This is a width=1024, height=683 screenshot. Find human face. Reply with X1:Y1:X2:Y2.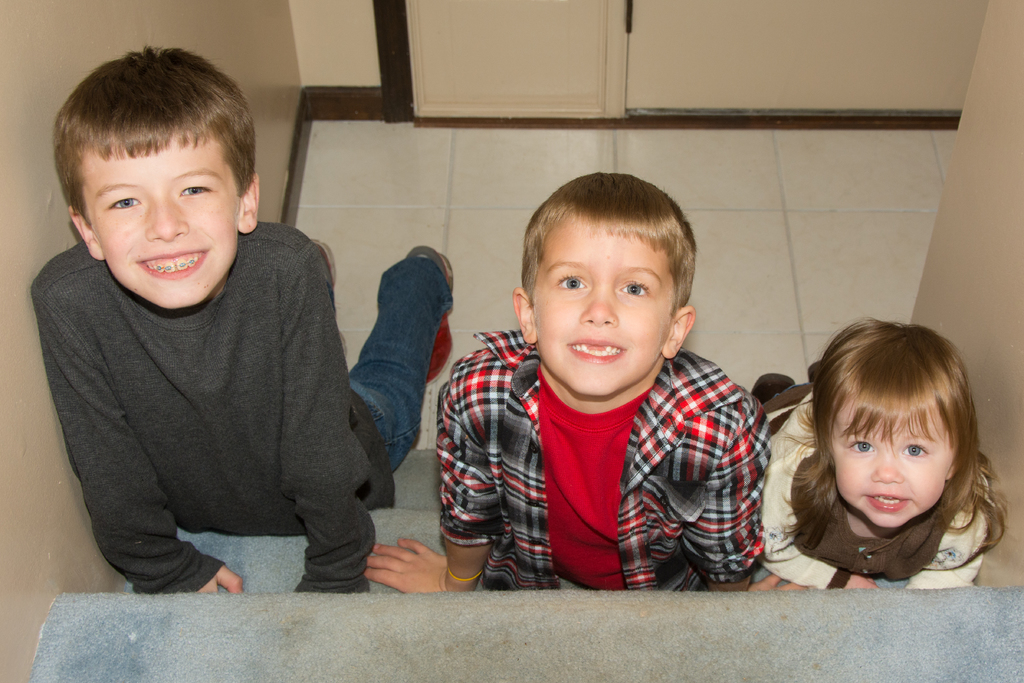
72:126:248:313.
